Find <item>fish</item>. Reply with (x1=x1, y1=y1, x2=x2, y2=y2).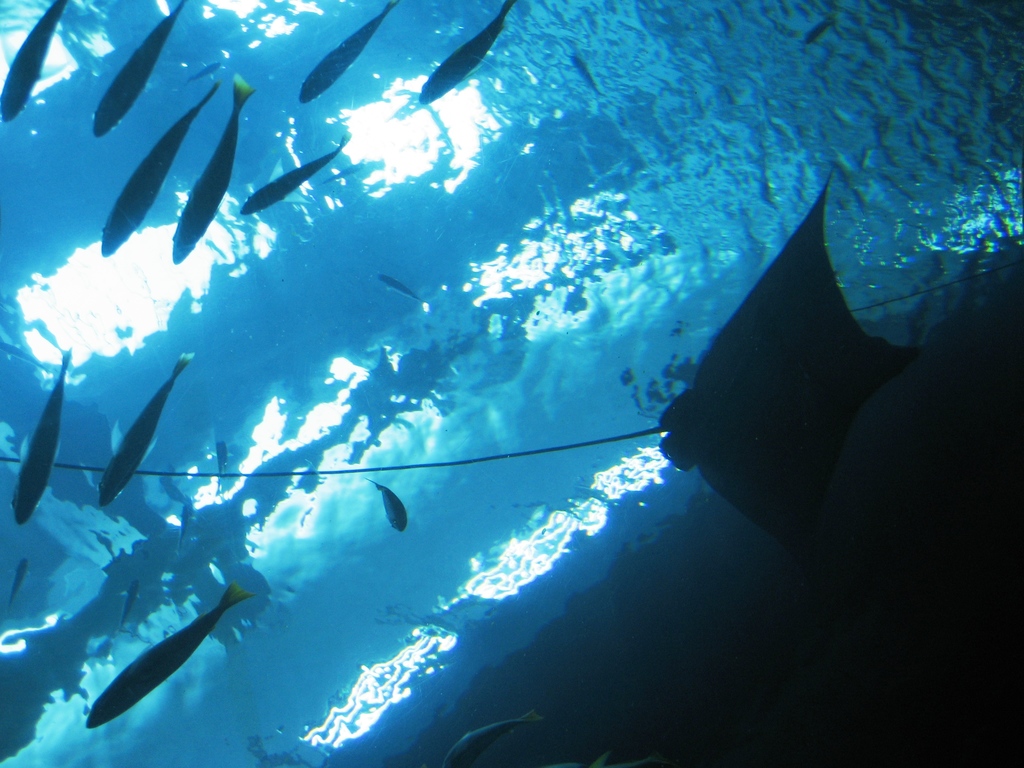
(x1=236, y1=127, x2=348, y2=213).
